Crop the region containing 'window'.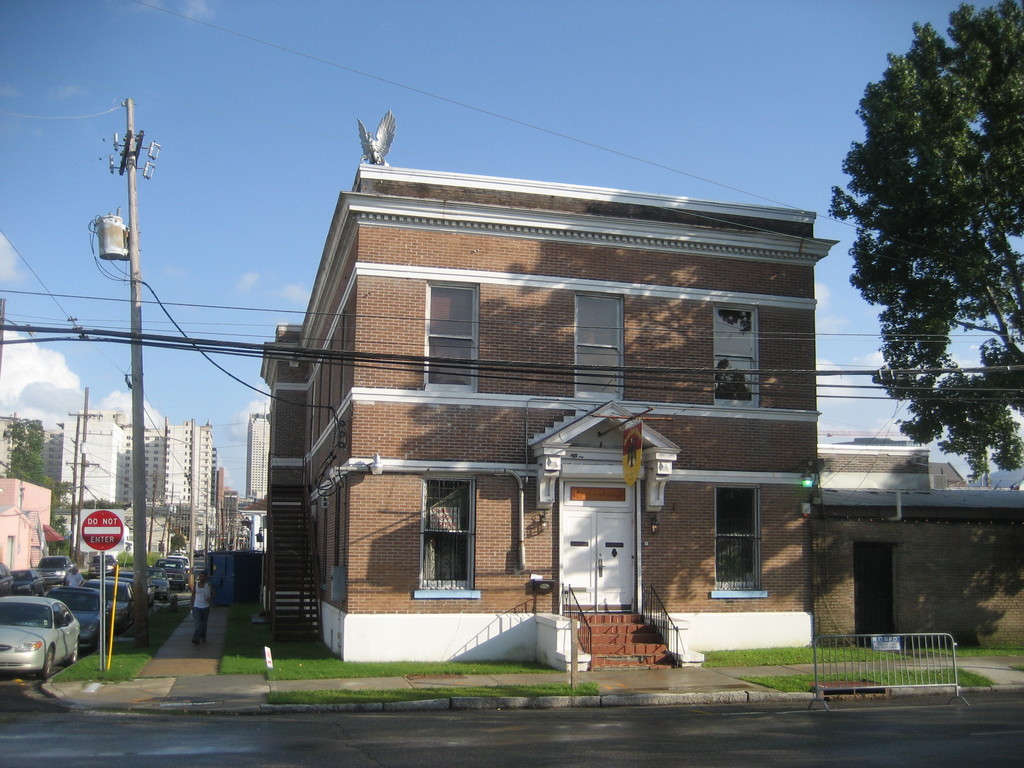
Crop region: bbox=[422, 276, 481, 393].
